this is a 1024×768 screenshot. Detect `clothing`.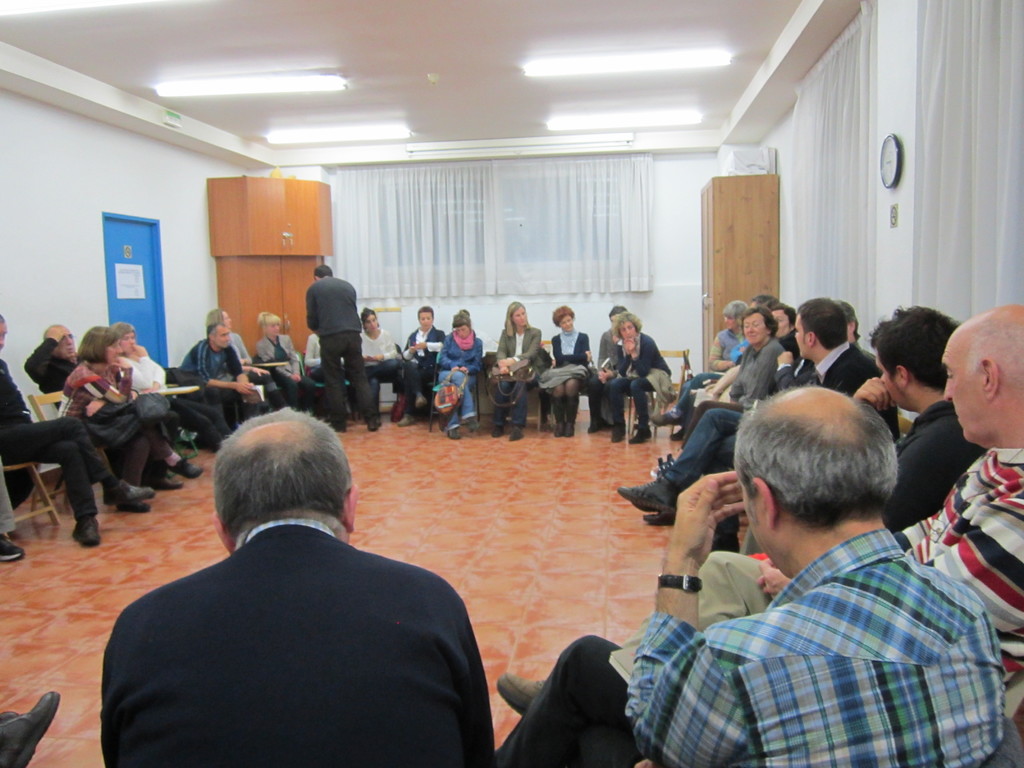
<box>19,338,78,416</box>.
